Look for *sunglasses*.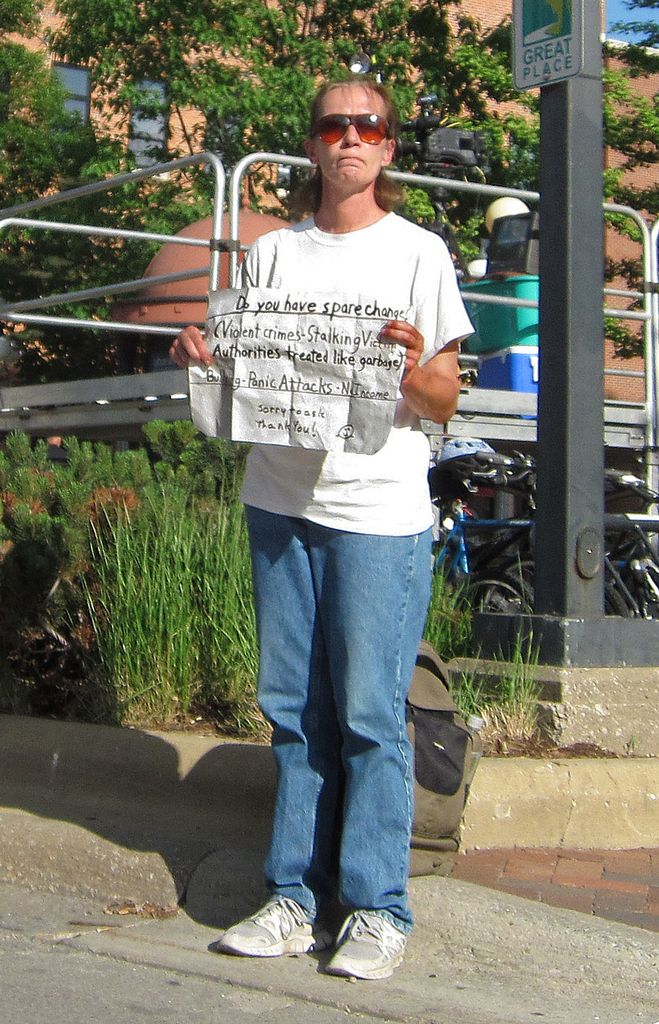
Found: {"left": 304, "top": 107, "right": 397, "bottom": 148}.
